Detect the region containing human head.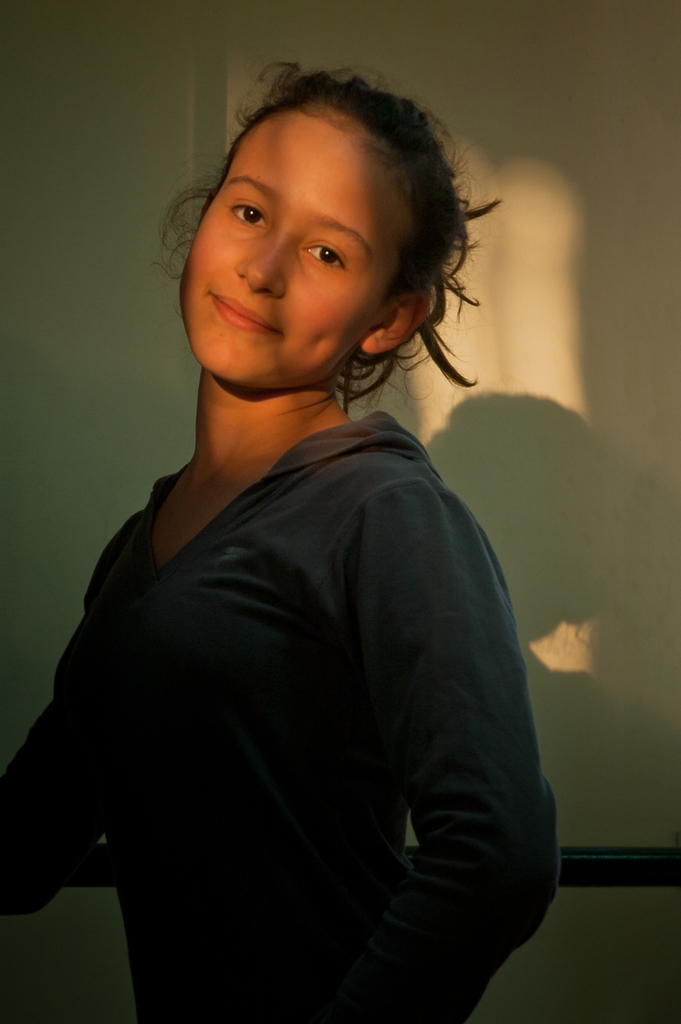
<box>191,71,445,401</box>.
